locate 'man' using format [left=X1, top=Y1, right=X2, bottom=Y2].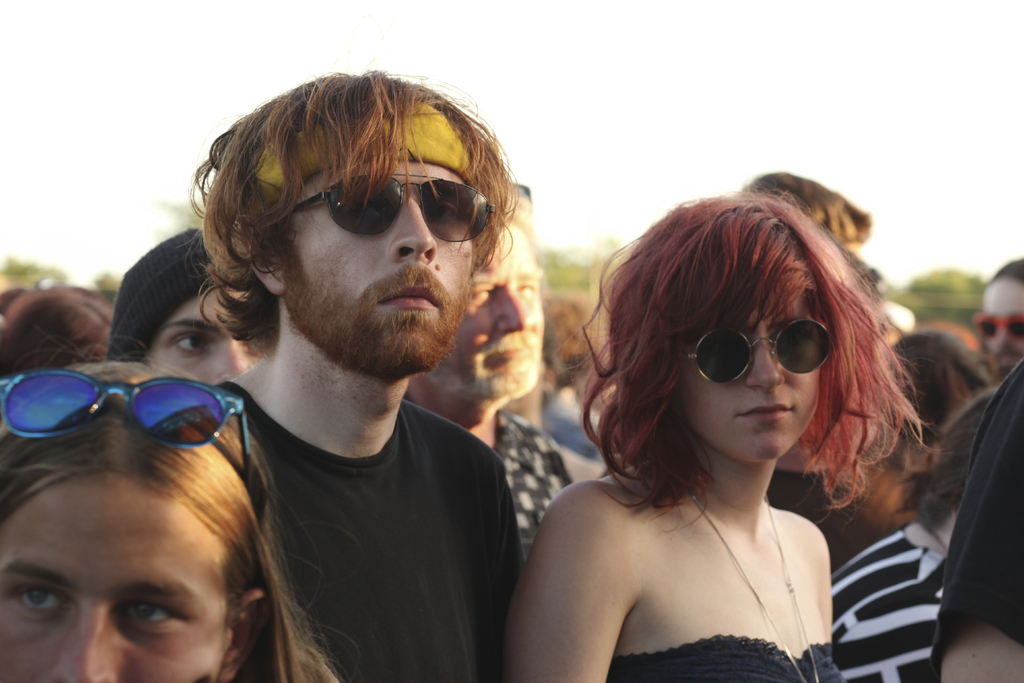
[left=740, top=167, right=872, bottom=270].
